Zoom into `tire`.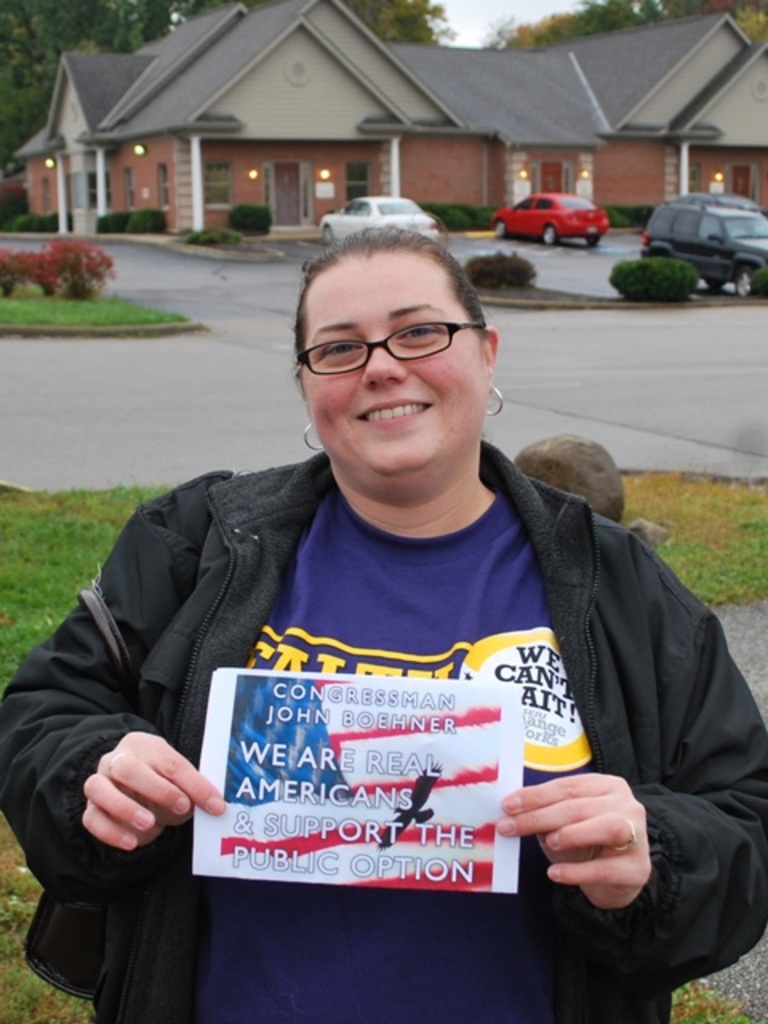
Zoom target: [317, 221, 330, 248].
